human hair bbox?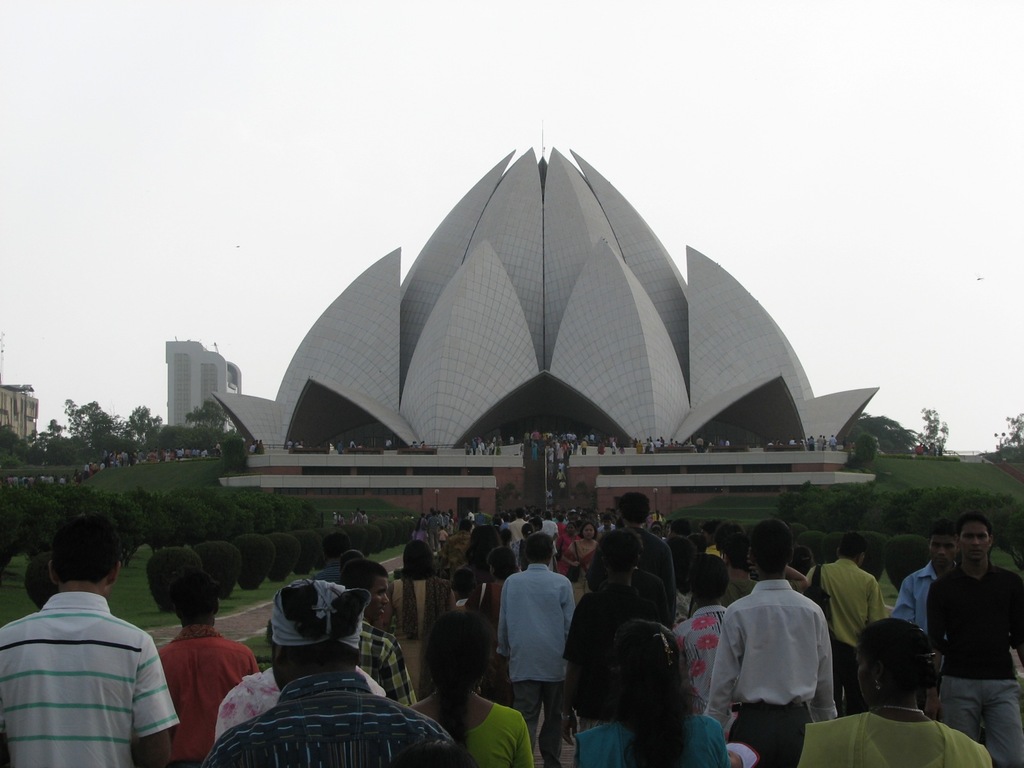
502 514 510 524
